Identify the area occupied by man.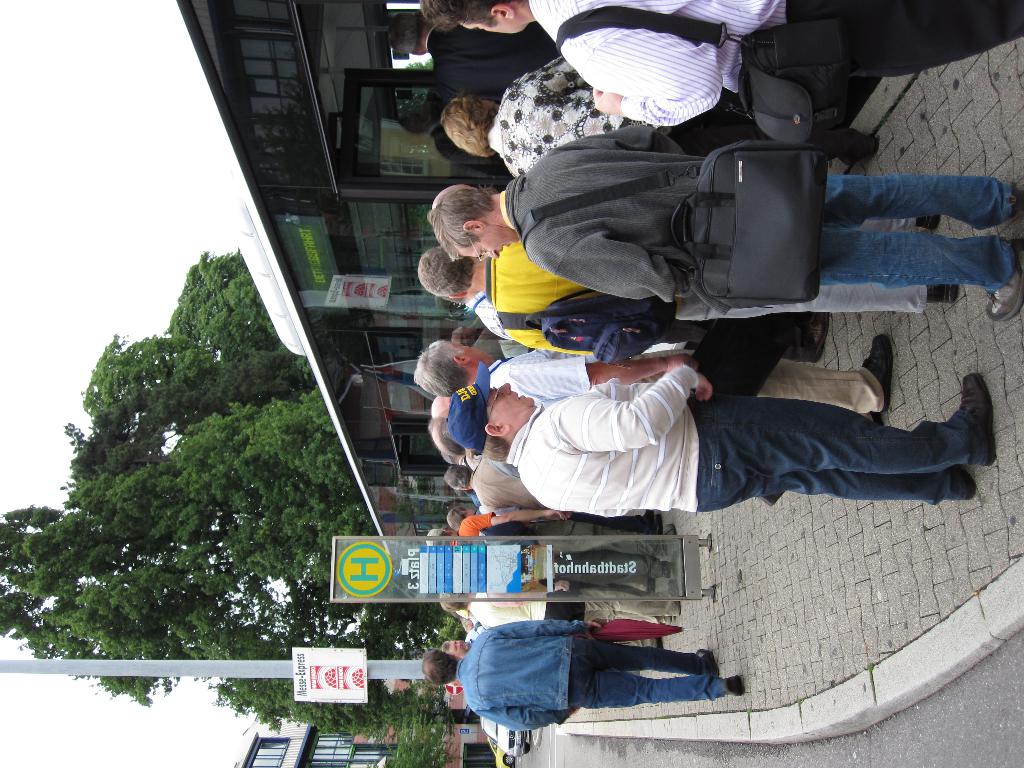
Area: x1=426, y1=616, x2=747, y2=733.
